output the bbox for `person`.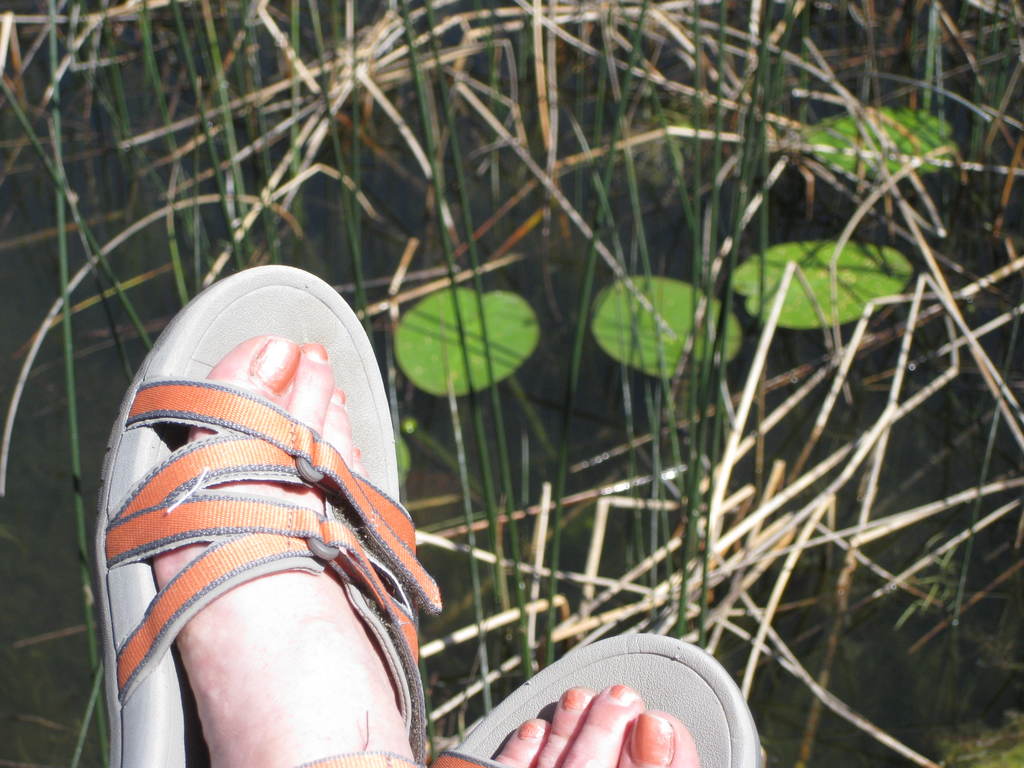
99/274/767/767.
